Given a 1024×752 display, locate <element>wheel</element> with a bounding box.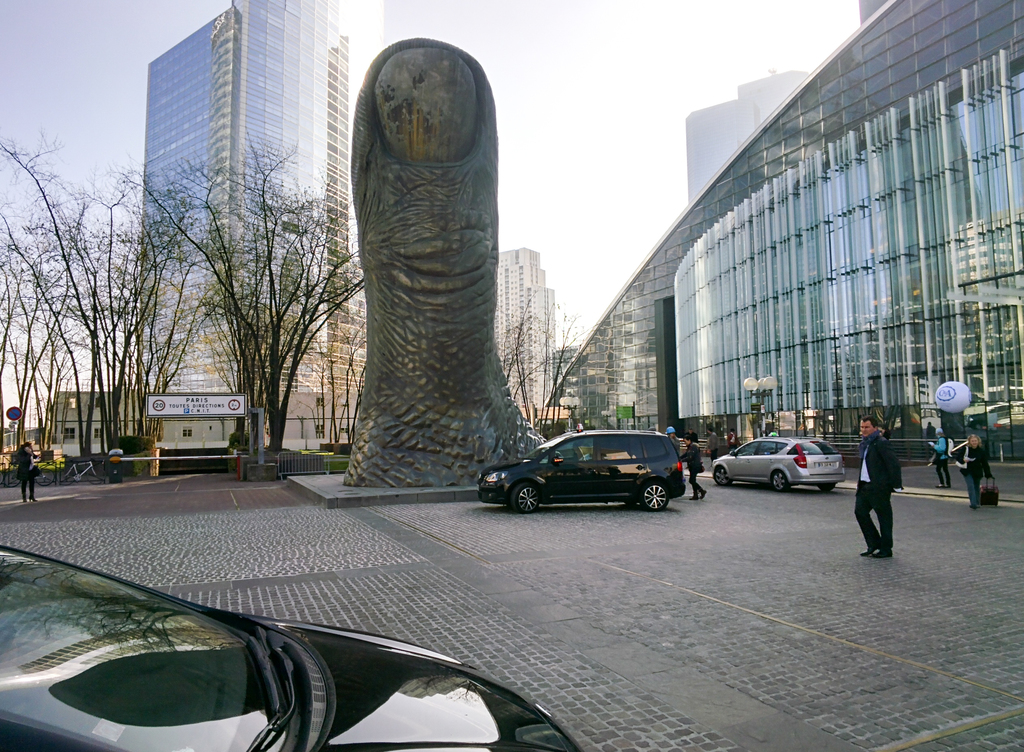
Located: [x1=710, y1=464, x2=733, y2=489].
